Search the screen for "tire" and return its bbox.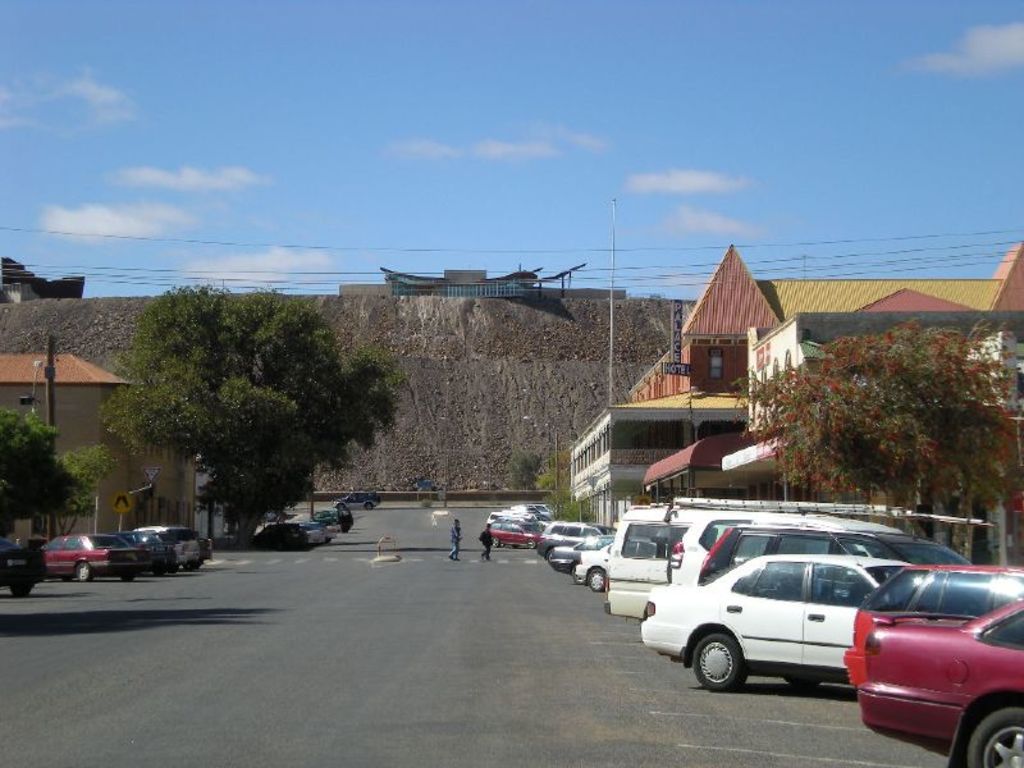
Found: detection(969, 710, 1023, 767).
